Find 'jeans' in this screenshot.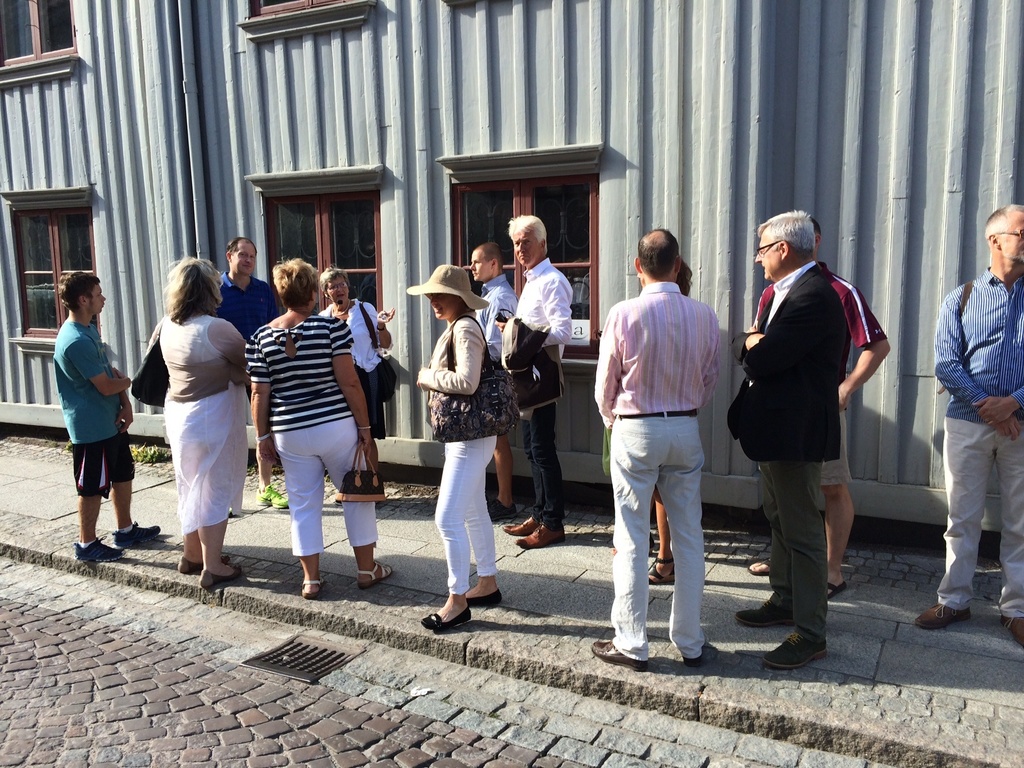
The bounding box for 'jeans' is rect(931, 415, 1021, 620).
